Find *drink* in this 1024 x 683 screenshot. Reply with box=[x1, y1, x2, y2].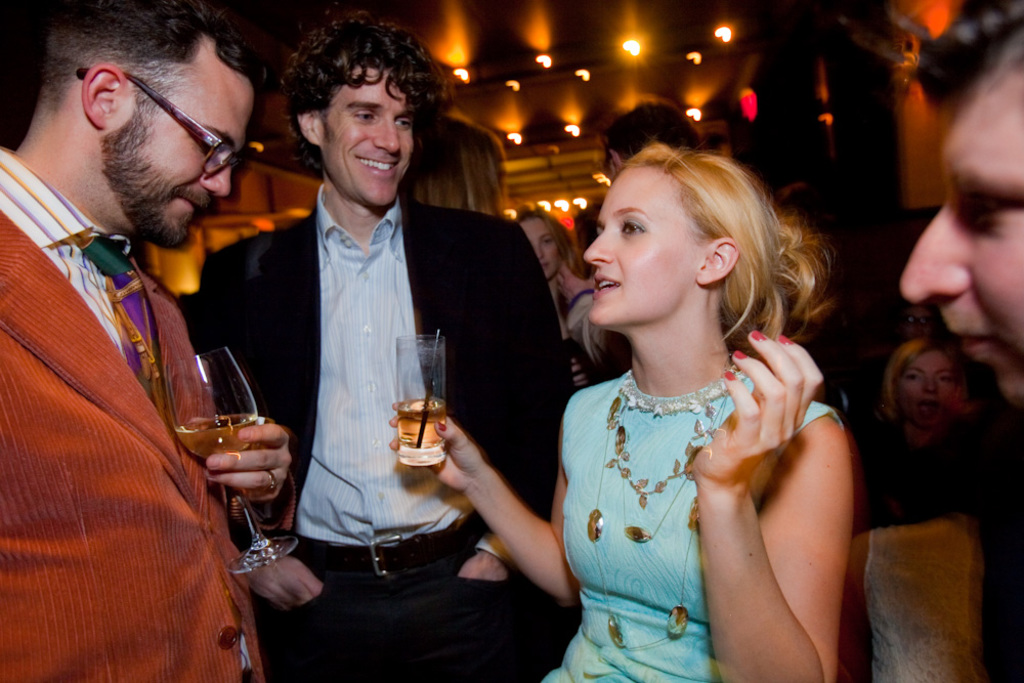
box=[394, 396, 446, 465].
